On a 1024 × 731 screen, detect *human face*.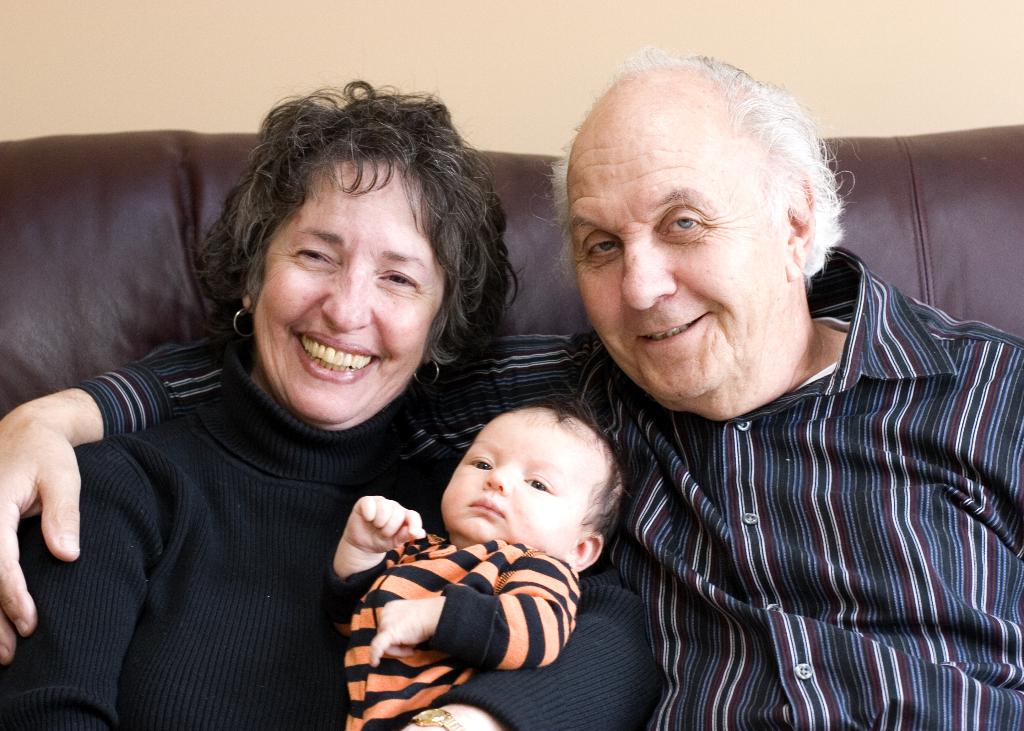
[569, 116, 790, 398].
